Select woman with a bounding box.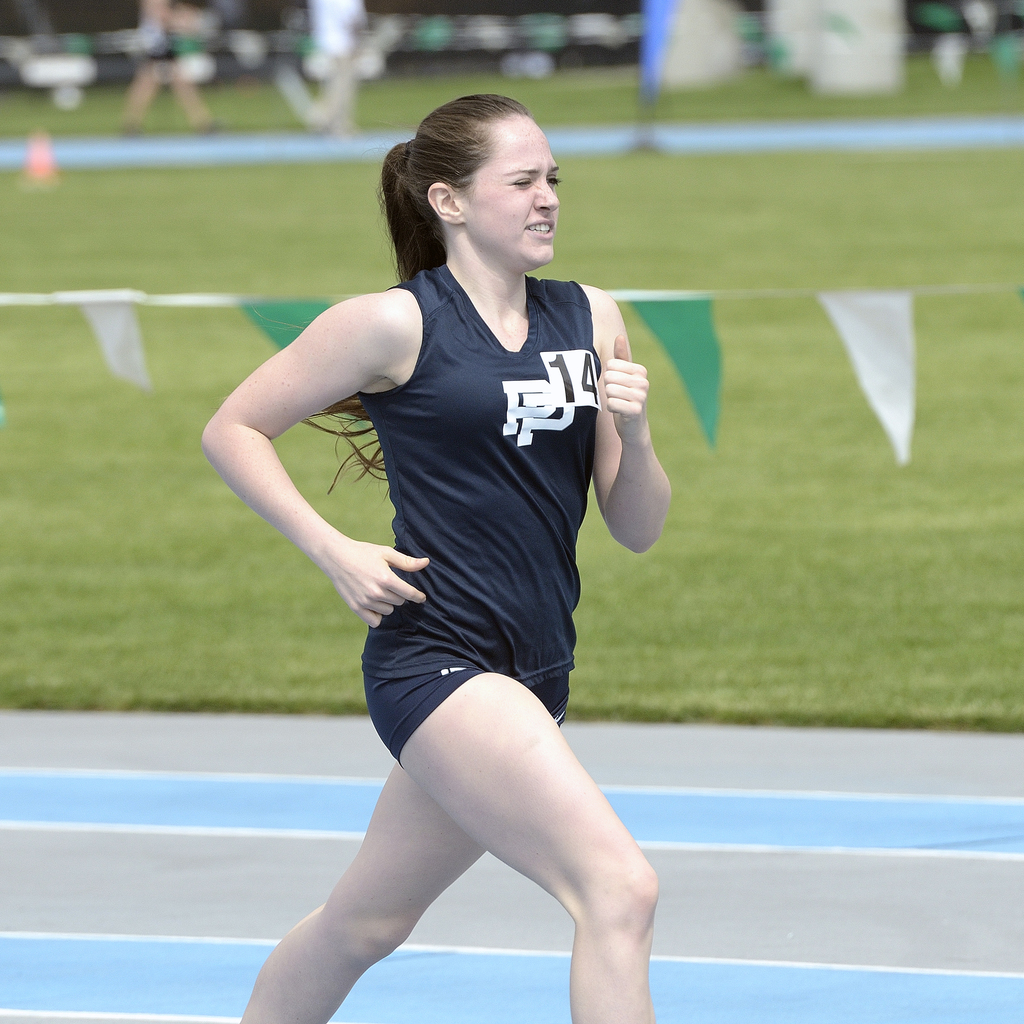
region(260, 120, 668, 1023).
